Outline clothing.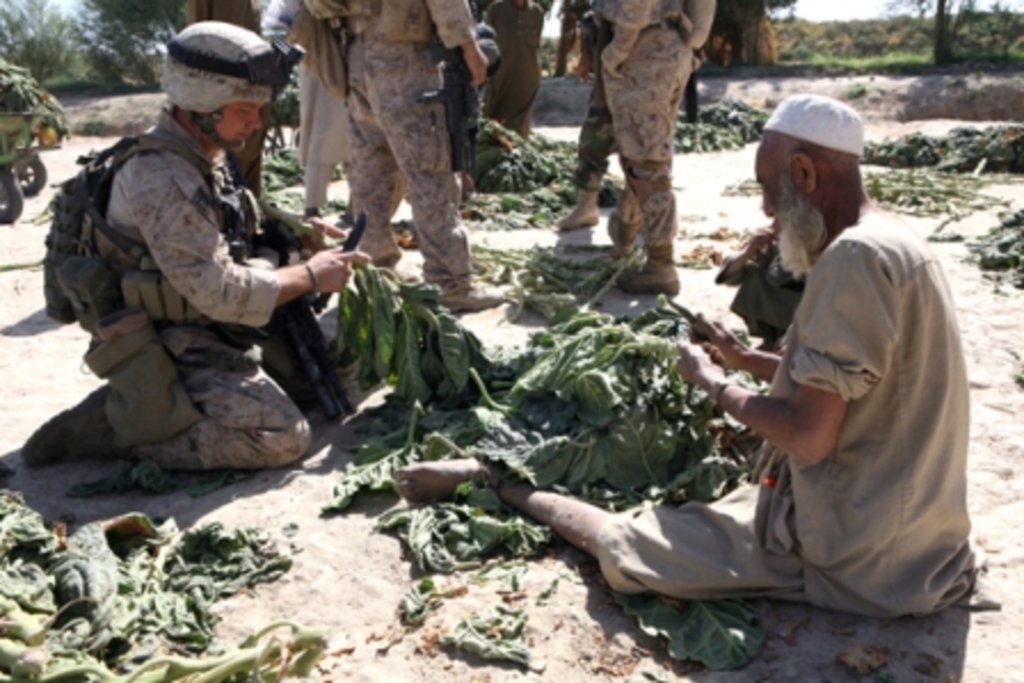
Outline: crop(185, 0, 288, 217).
